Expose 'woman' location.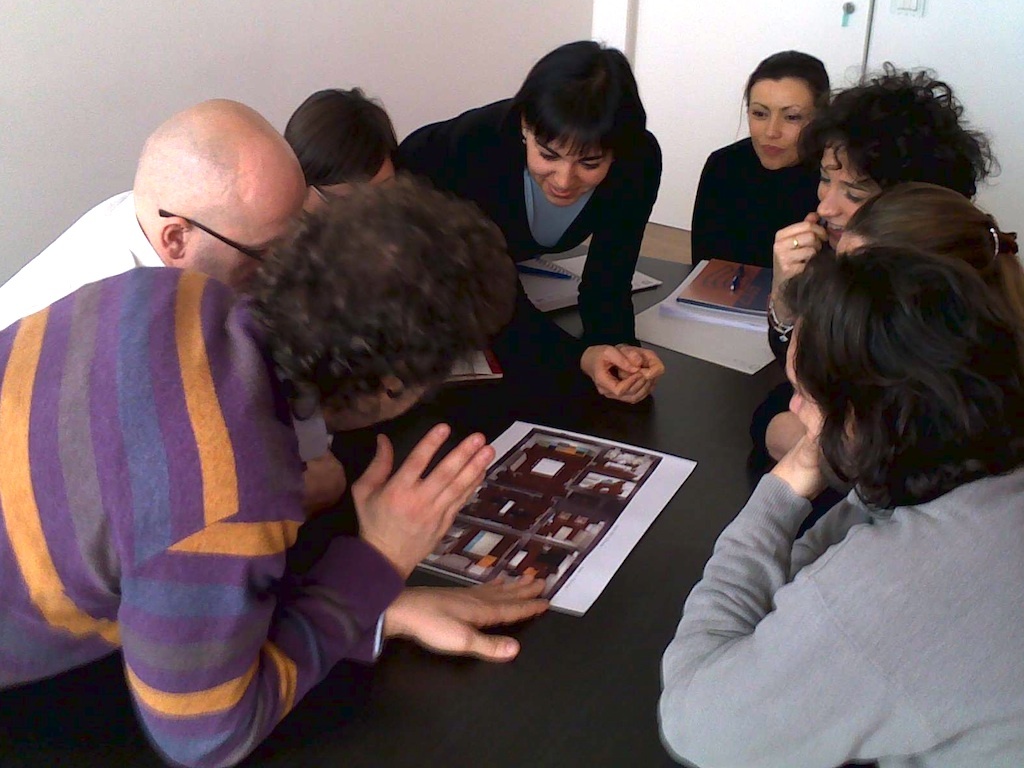
Exposed at {"x1": 739, "y1": 177, "x2": 1021, "y2": 467}.
